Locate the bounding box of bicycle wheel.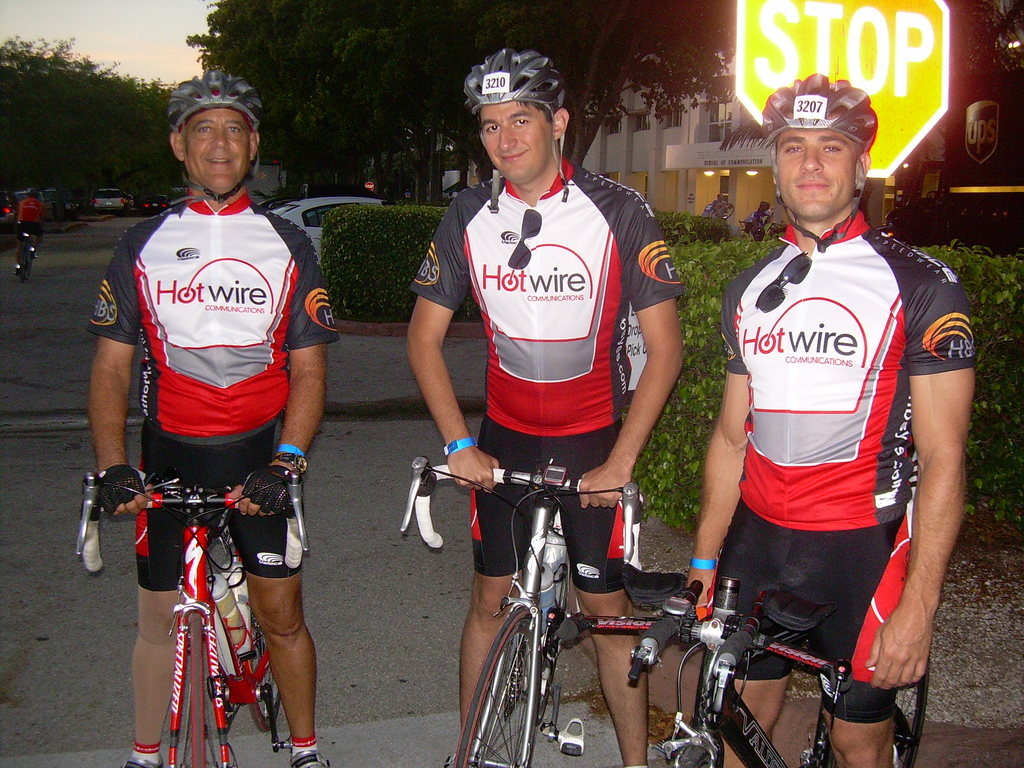
Bounding box: region(879, 660, 927, 767).
